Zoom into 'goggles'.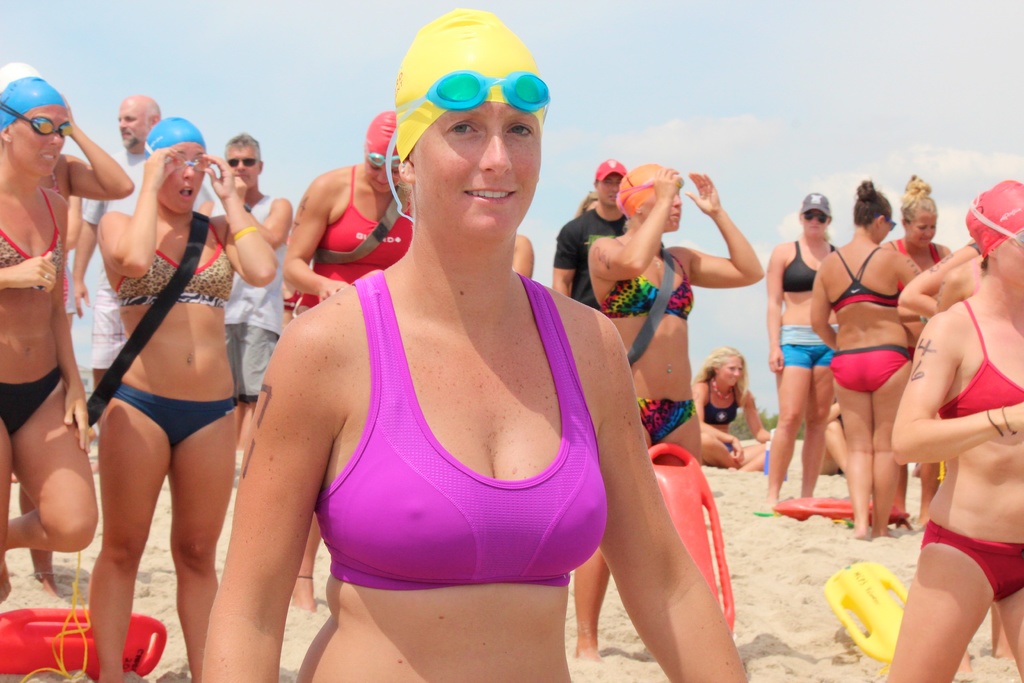
Zoom target: bbox=[411, 66, 556, 111].
